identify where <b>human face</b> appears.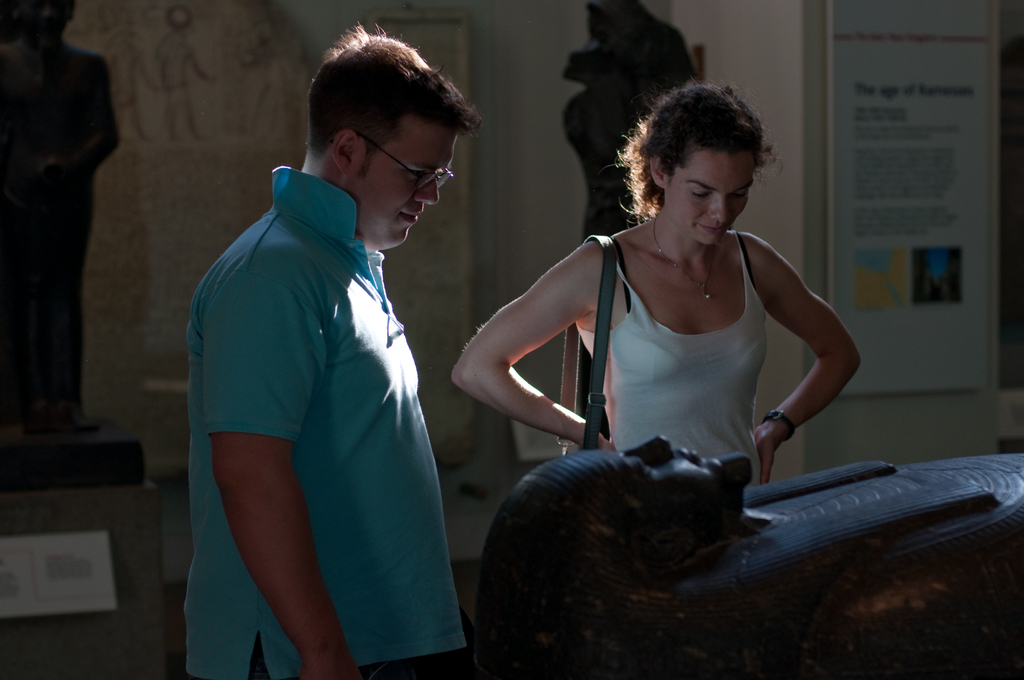
Appears at bbox=(364, 114, 456, 249).
